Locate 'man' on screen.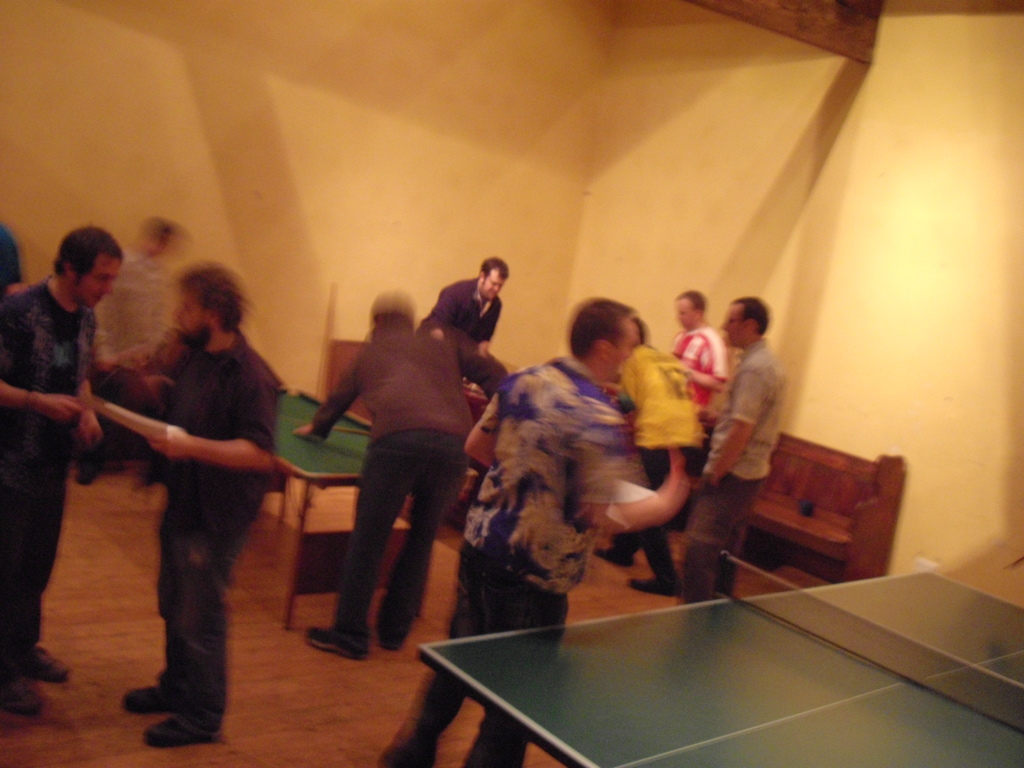
On screen at {"x1": 666, "y1": 283, "x2": 731, "y2": 418}.
